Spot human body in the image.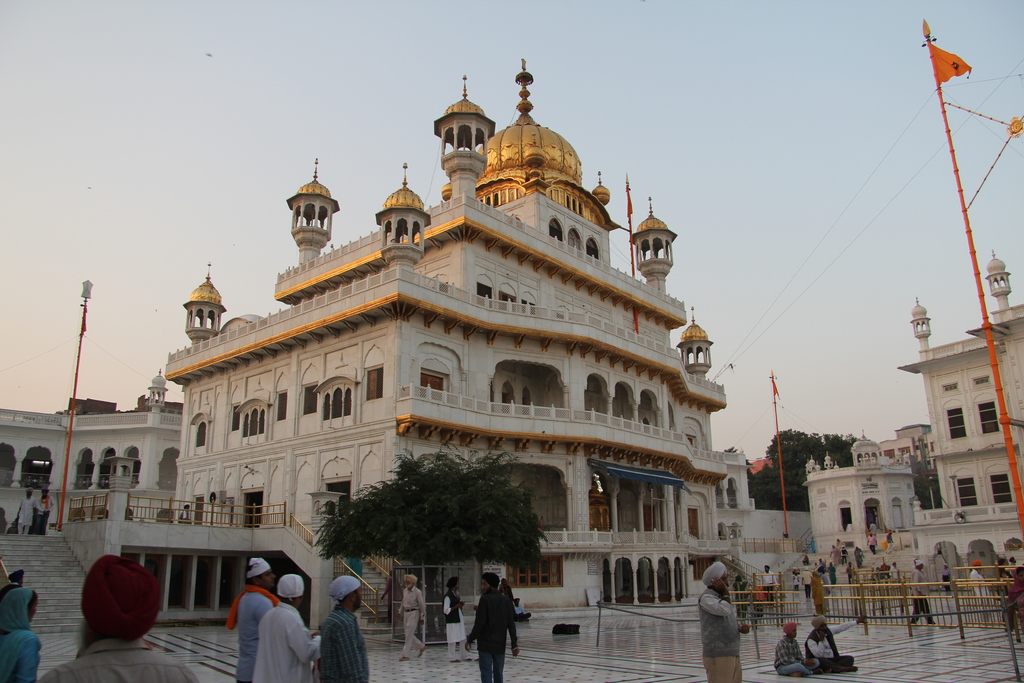
human body found at bbox=[250, 603, 321, 682].
